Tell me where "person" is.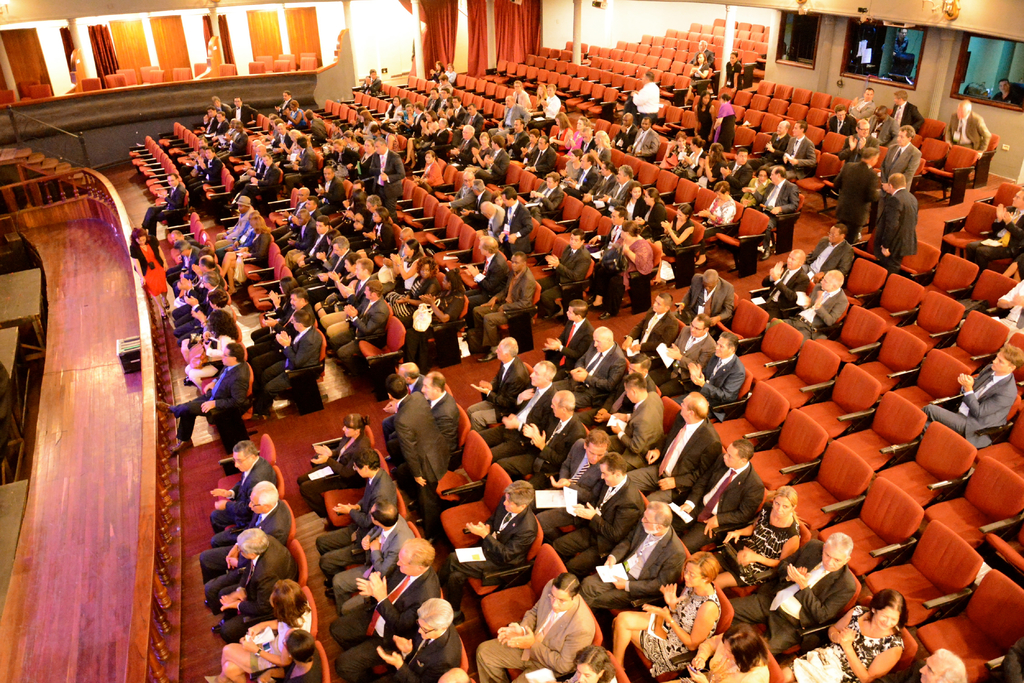
"person" is at {"left": 495, "top": 184, "right": 534, "bottom": 236}.
